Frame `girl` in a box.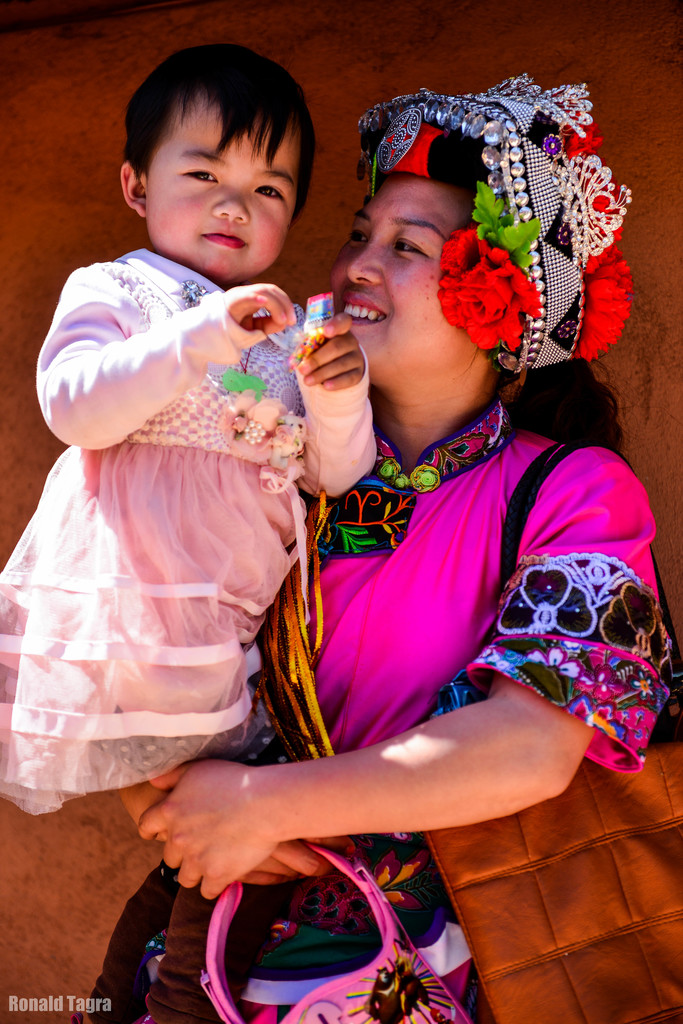
region(0, 45, 376, 843).
